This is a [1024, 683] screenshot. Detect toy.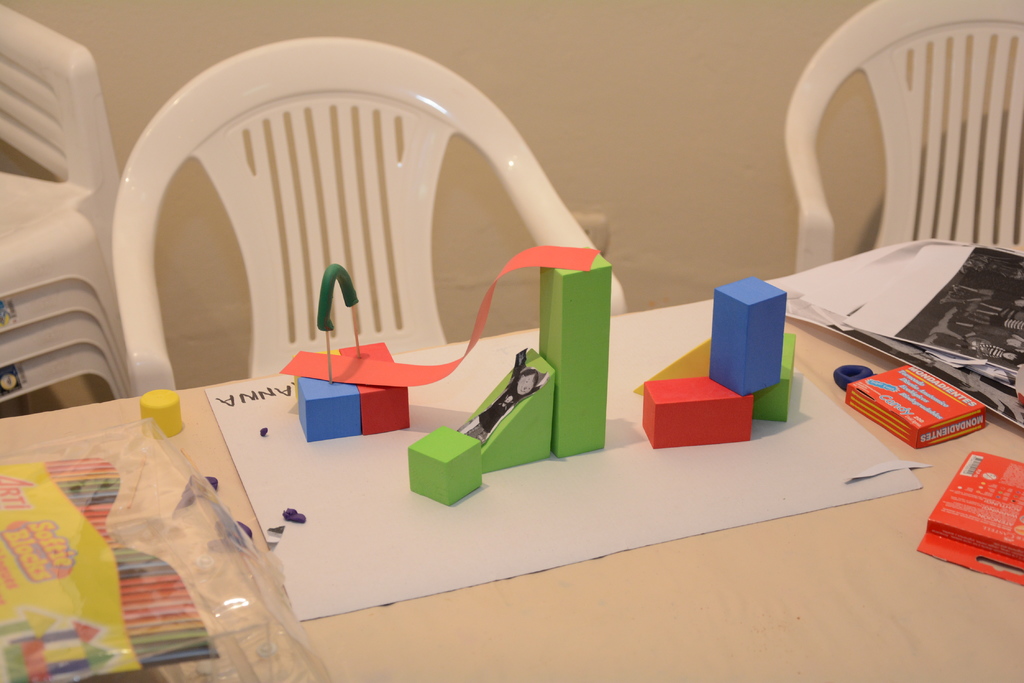
(left=707, top=275, right=783, bottom=401).
